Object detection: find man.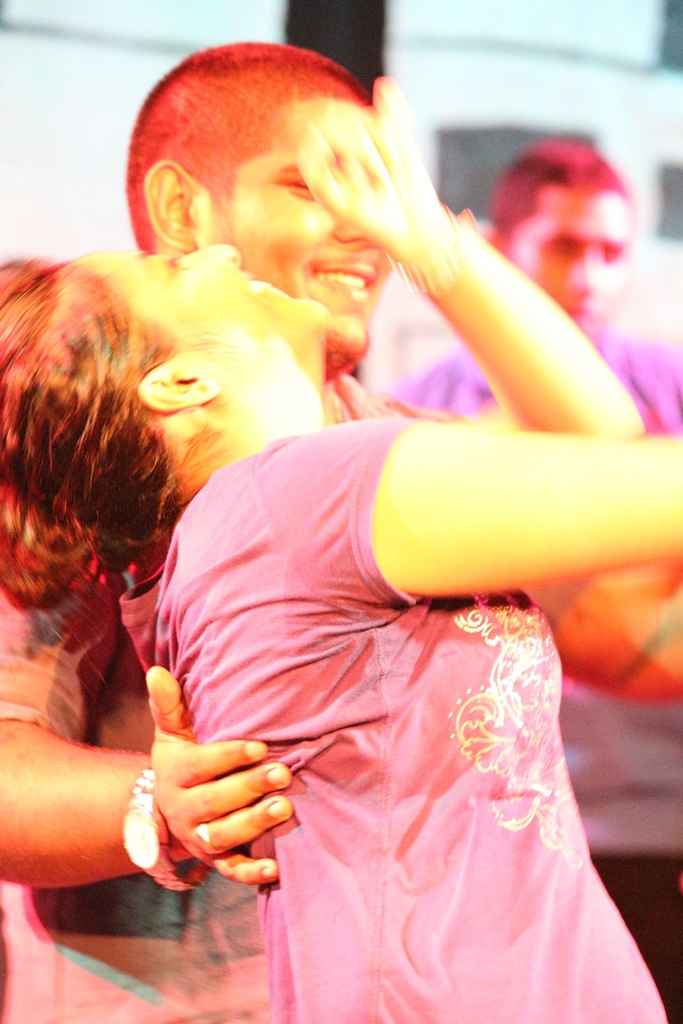
left=396, top=140, right=682, bottom=429.
